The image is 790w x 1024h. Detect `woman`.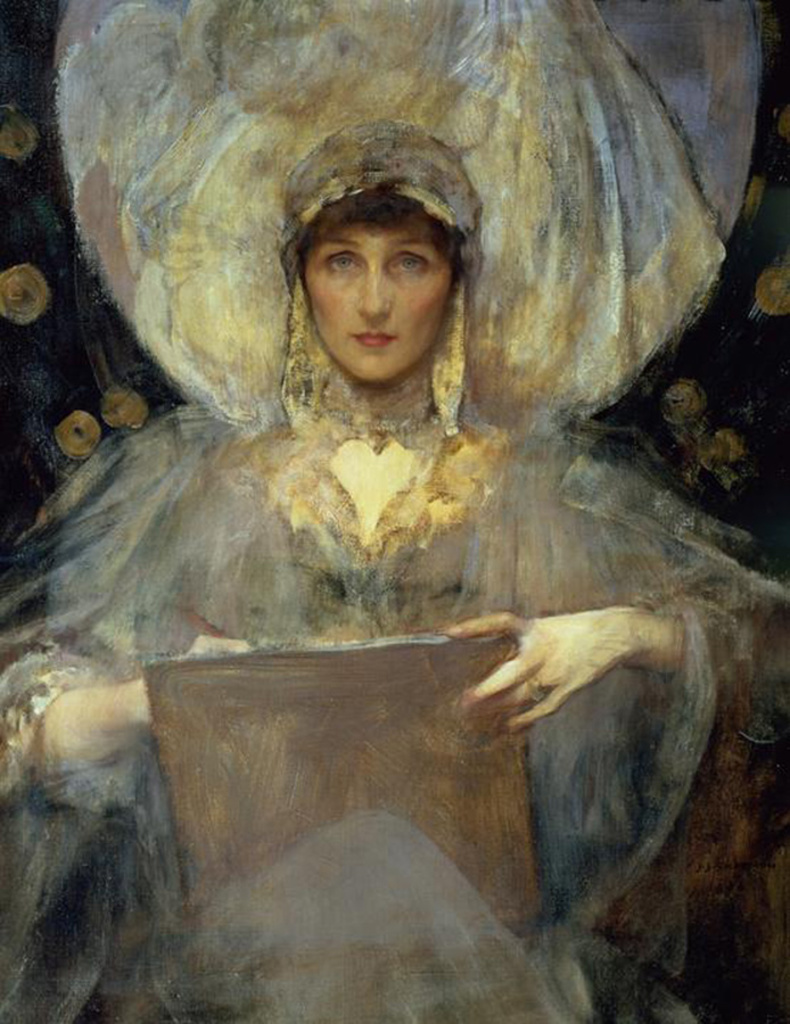
Detection: (0,0,789,1023).
